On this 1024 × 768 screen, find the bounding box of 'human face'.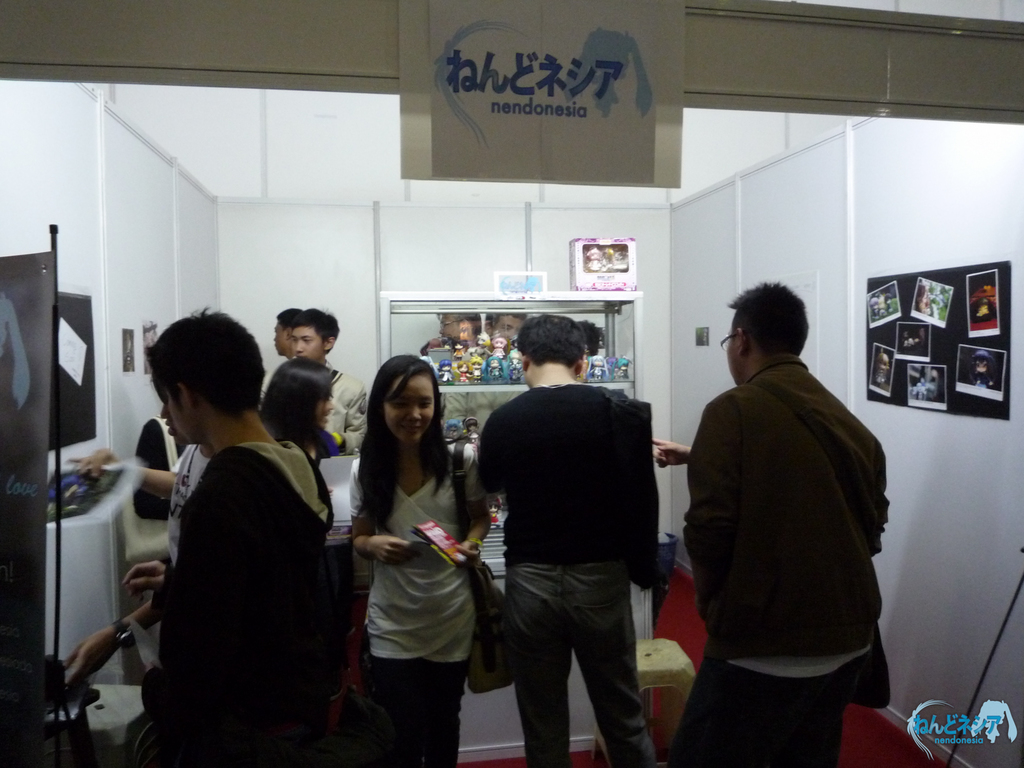
Bounding box: {"left": 378, "top": 367, "right": 438, "bottom": 440}.
